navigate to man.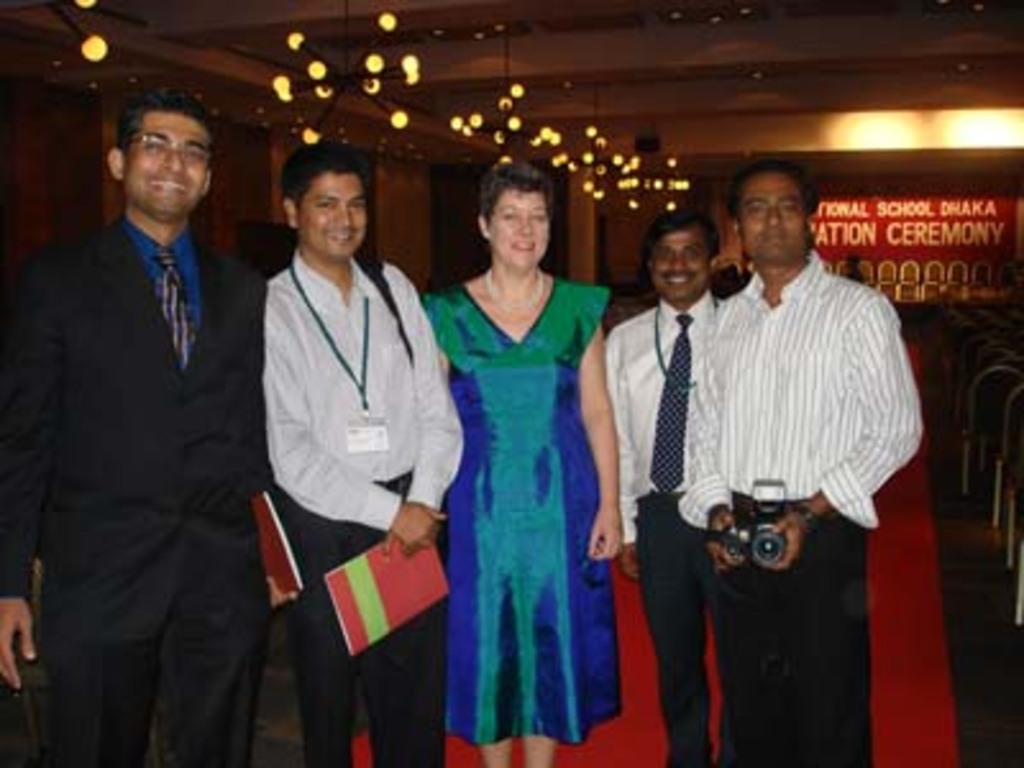
Navigation target: <bbox>0, 82, 266, 765</bbox>.
